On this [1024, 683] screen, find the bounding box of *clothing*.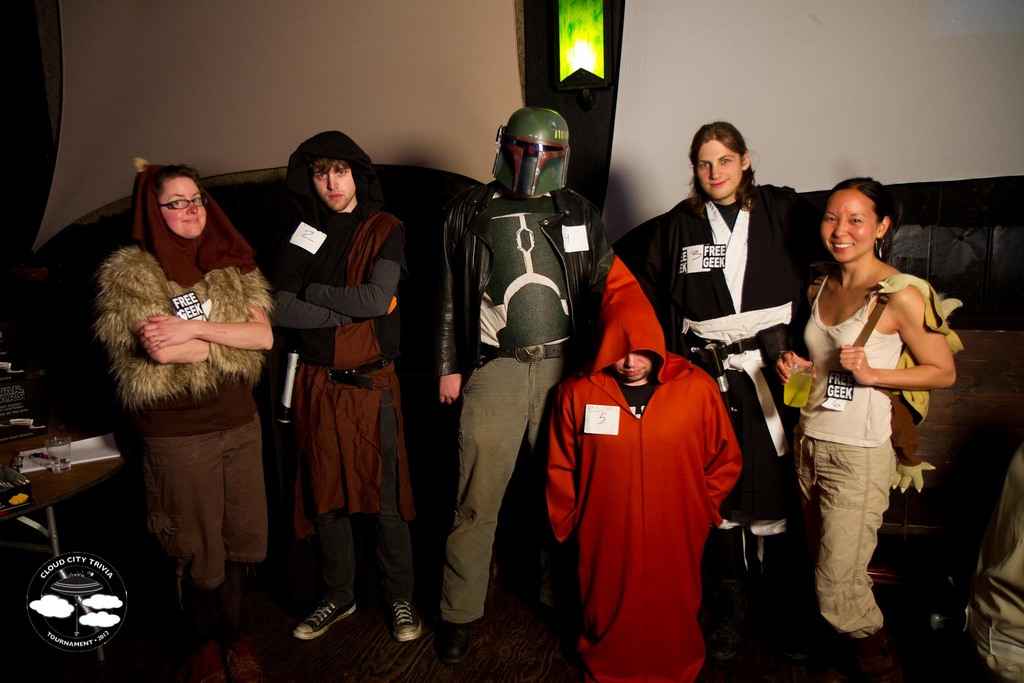
Bounding box: [547,257,733,682].
